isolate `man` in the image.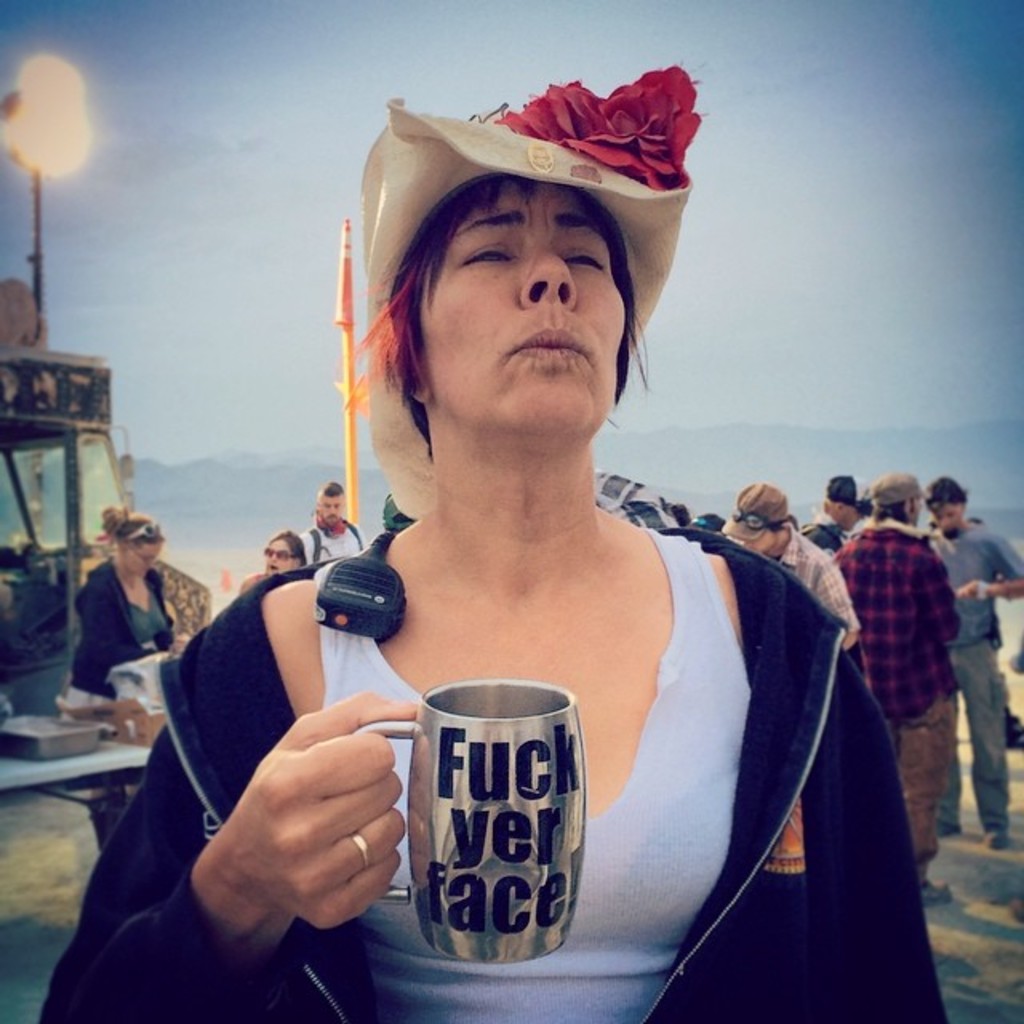
Isolated region: <region>293, 480, 360, 565</region>.
